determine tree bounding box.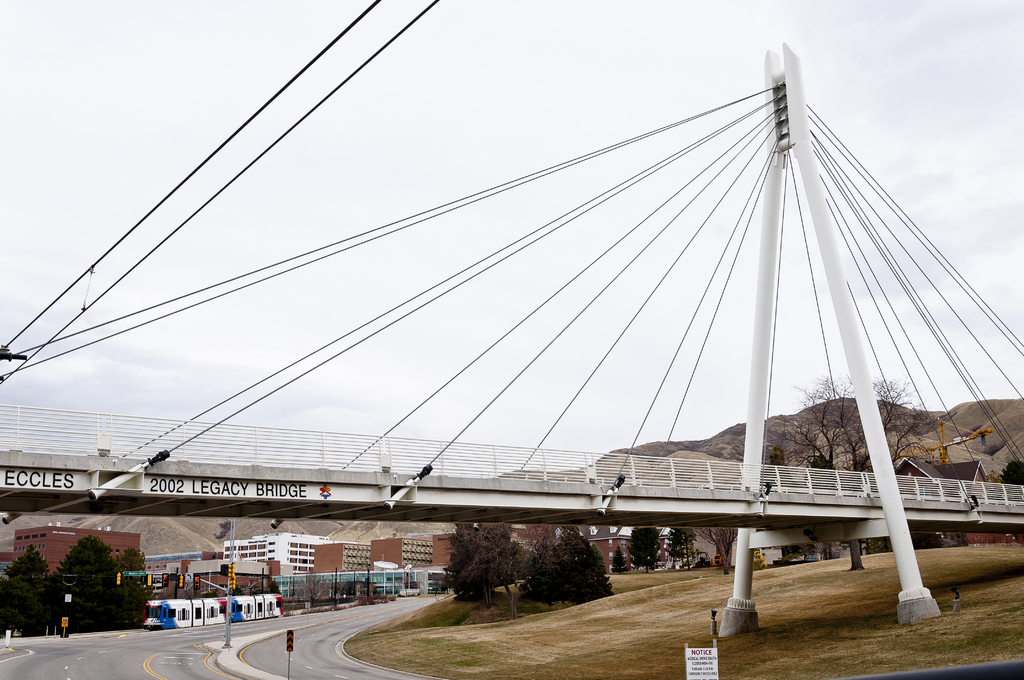
Determined: bbox(764, 373, 930, 572).
